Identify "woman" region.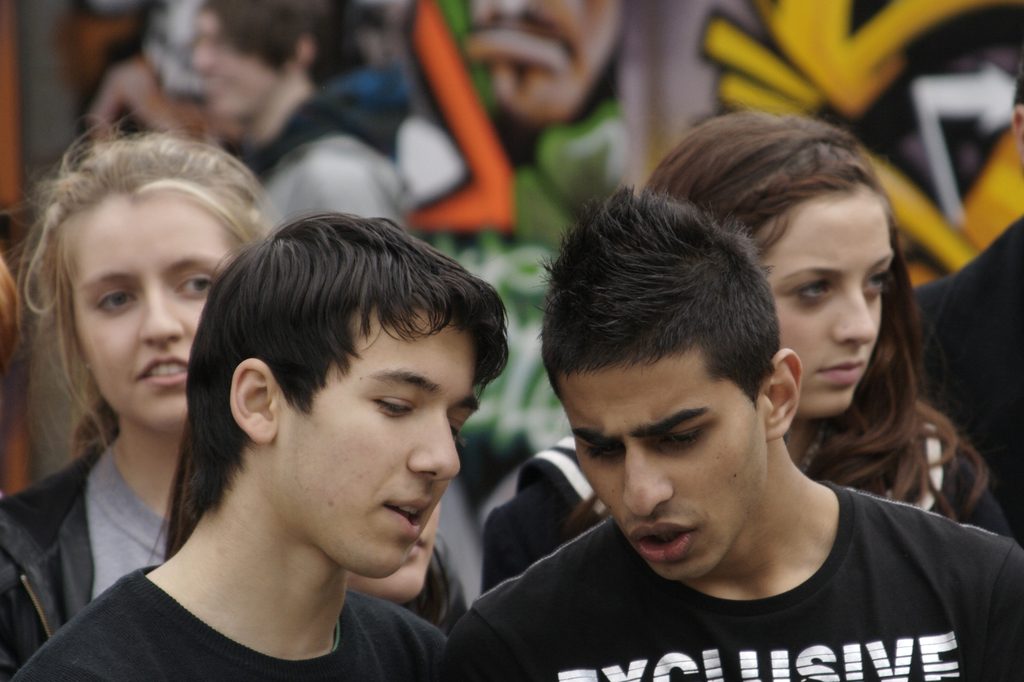
Region: locate(344, 485, 467, 642).
